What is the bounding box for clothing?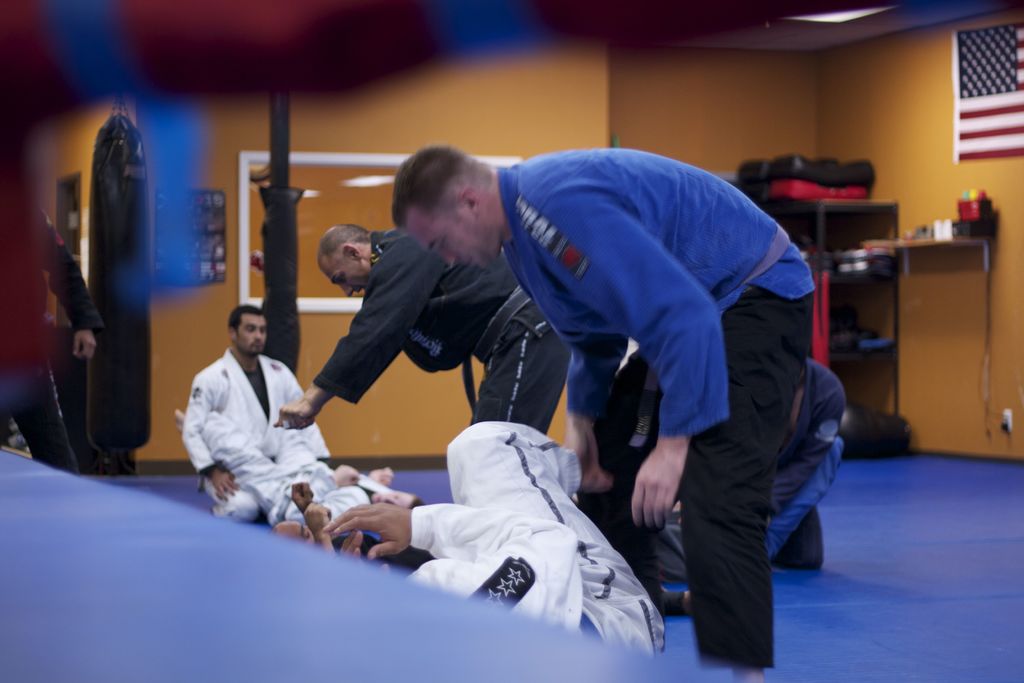
405, 428, 670, 656.
